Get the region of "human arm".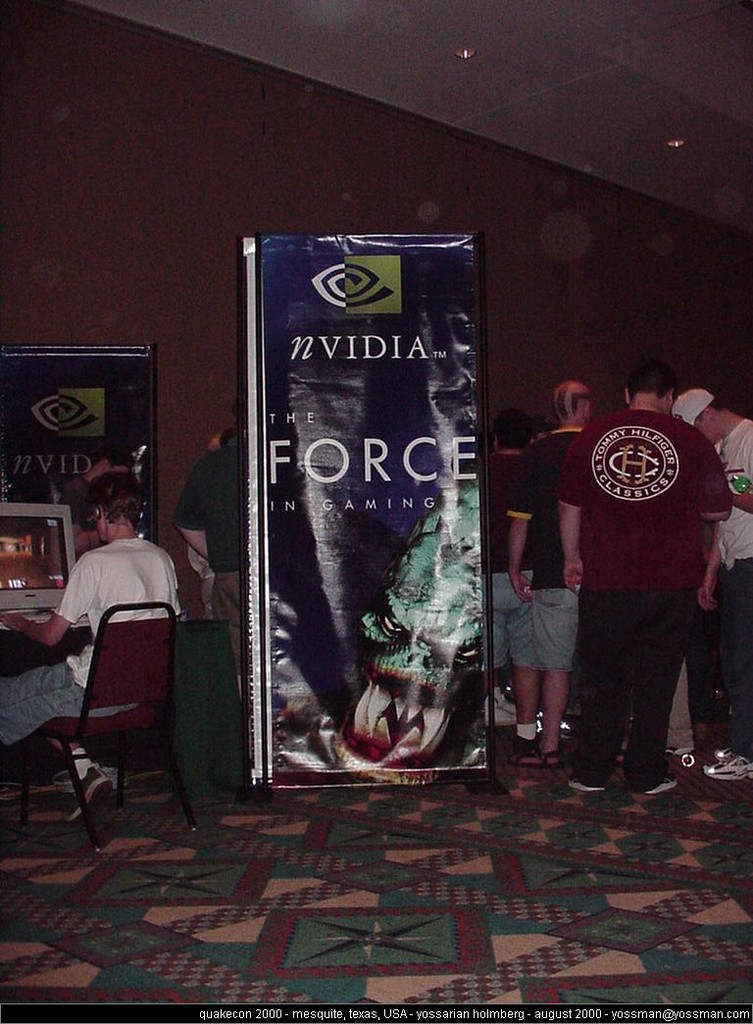
<box>698,441,735,524</box>.
